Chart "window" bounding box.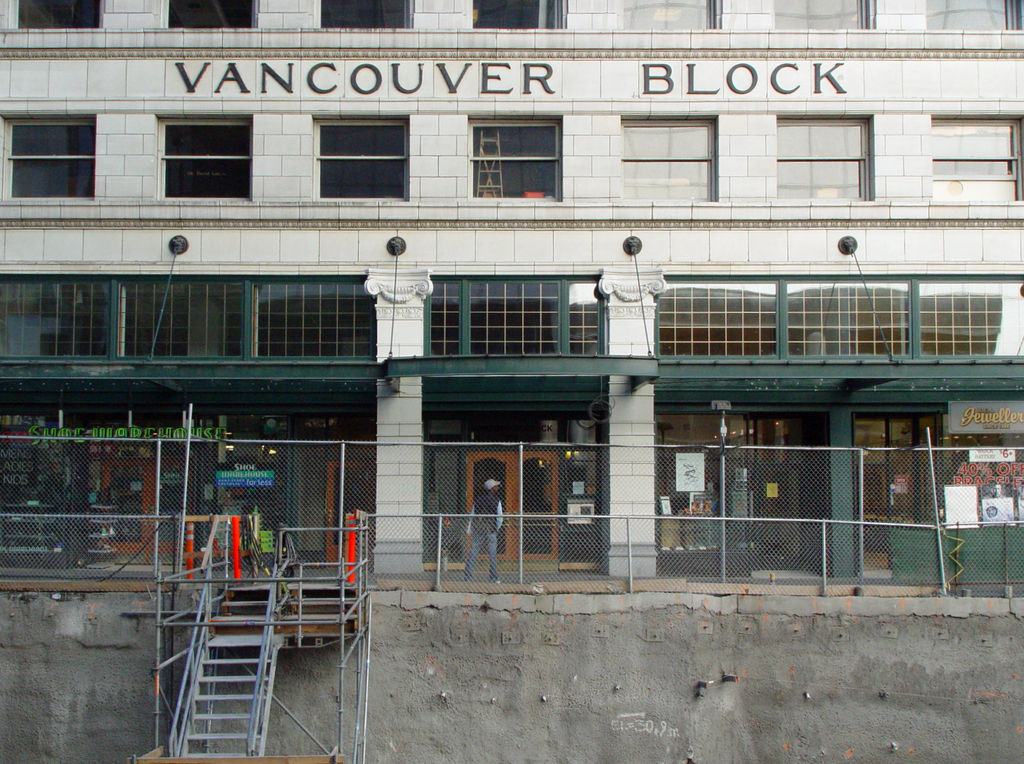
Charted: x1=621 y1=115 x2=716 y2=200.
